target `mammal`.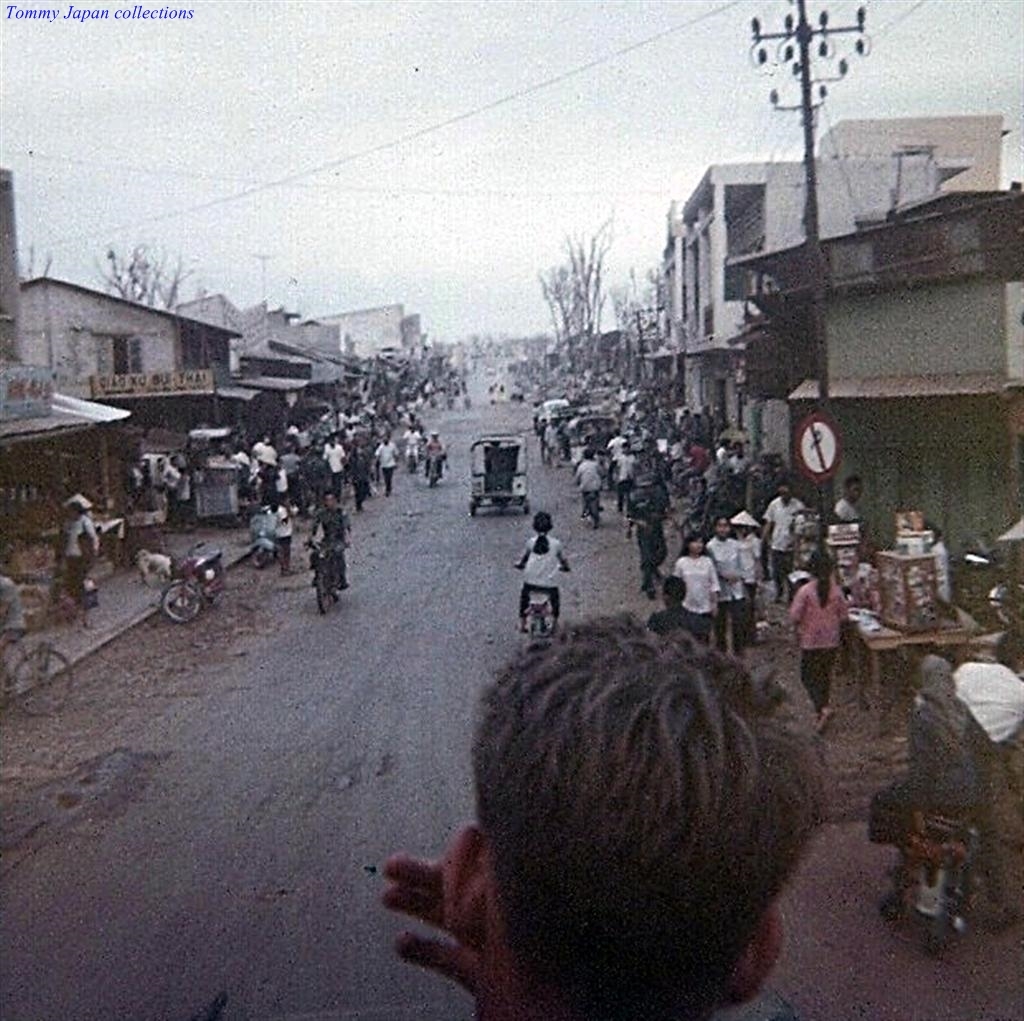
Target region: locate(763, 483, 802, 595).
